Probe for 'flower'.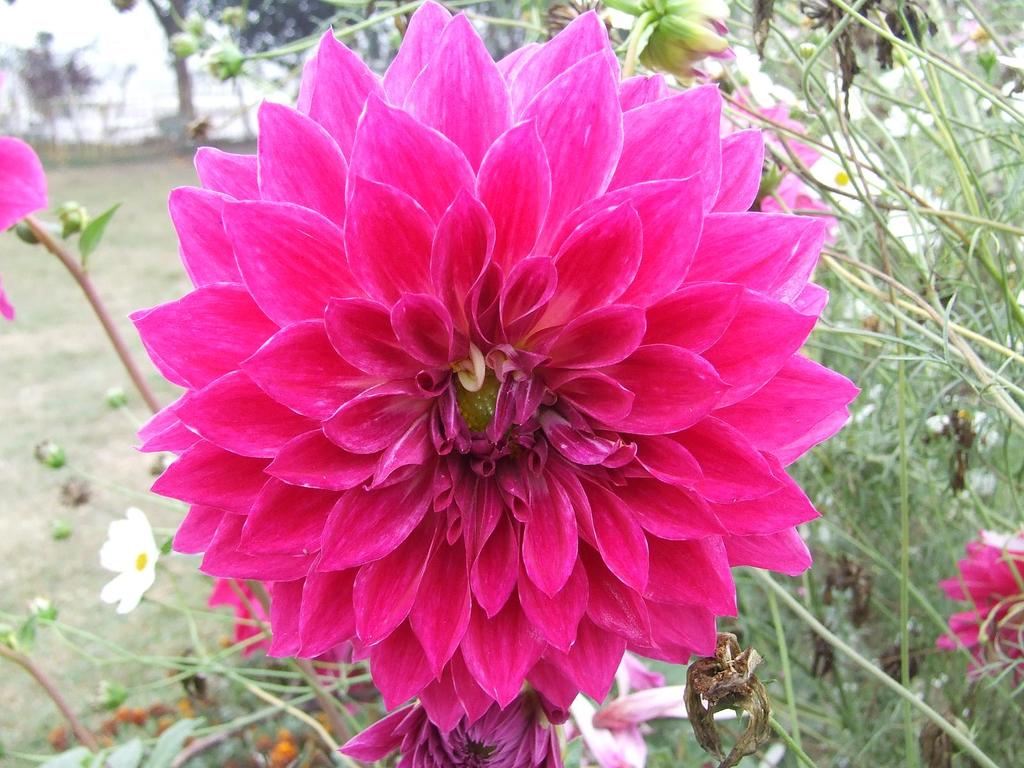
Probe result: box=[127, 42, 837, 733].
